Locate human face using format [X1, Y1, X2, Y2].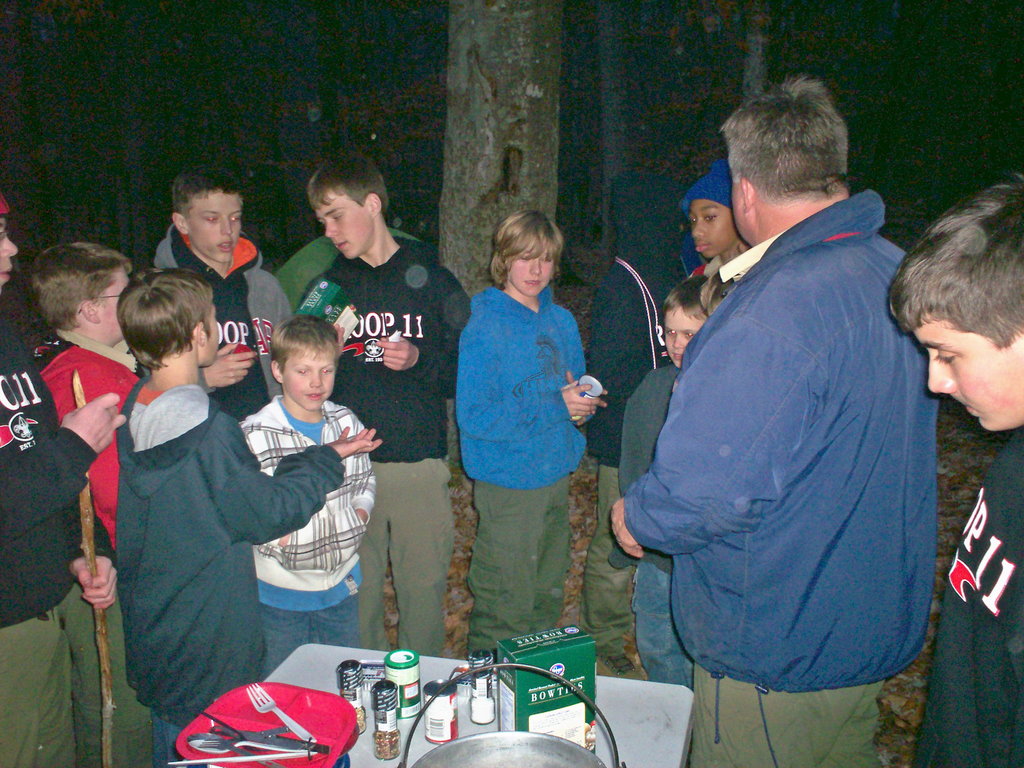
[662, 305, 710, 364].
